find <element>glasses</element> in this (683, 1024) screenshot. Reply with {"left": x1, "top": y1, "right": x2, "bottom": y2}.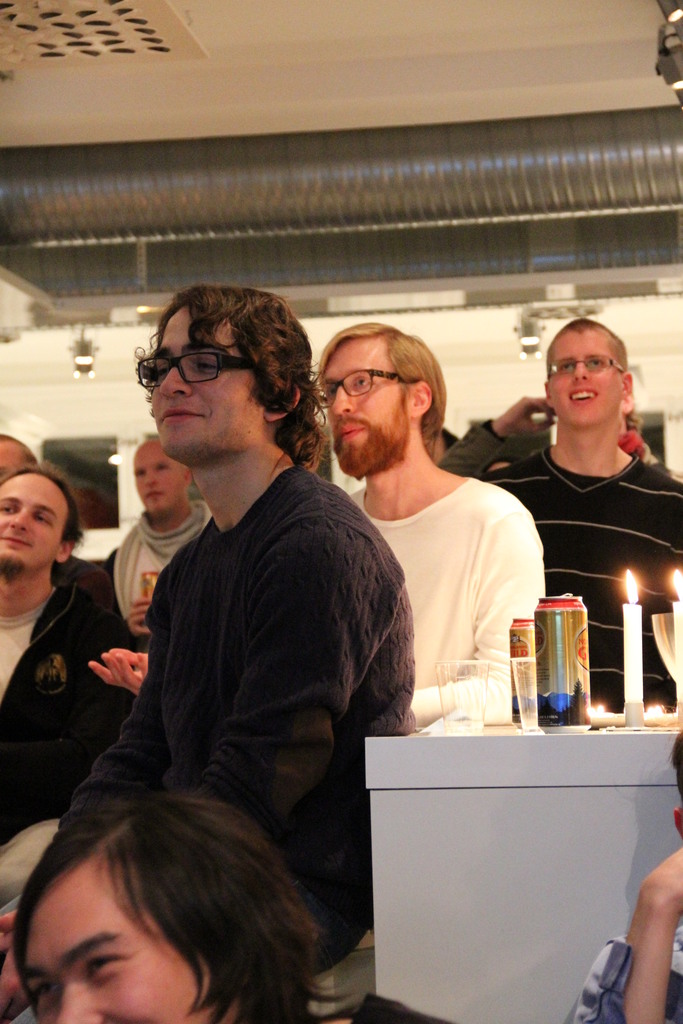
{"left": 135, "top": 342, "right": 254, "bottom": 391}.
